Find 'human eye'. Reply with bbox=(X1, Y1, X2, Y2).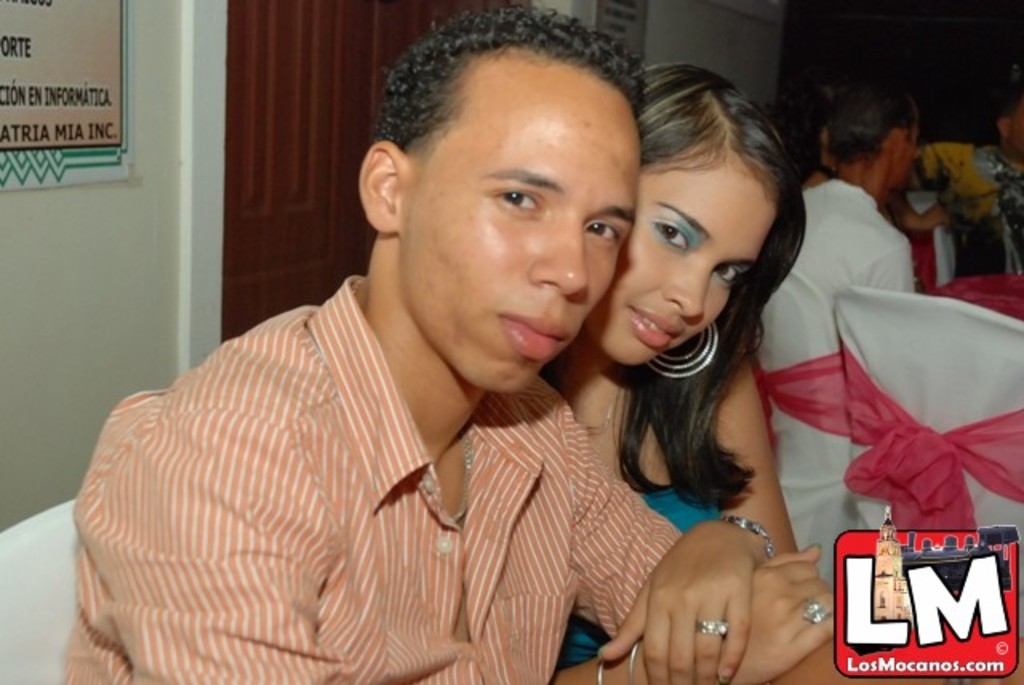
bbox=(653, 216, 688, 253).
